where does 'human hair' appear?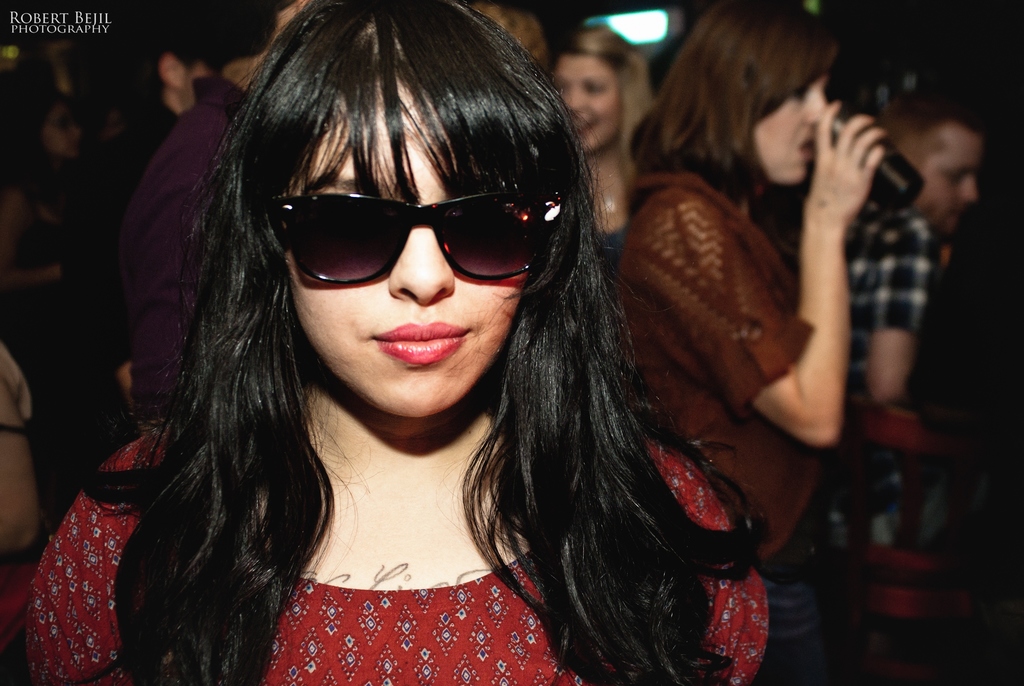
Appears at <bbox>557, 17, 656, 185</bbox>.
